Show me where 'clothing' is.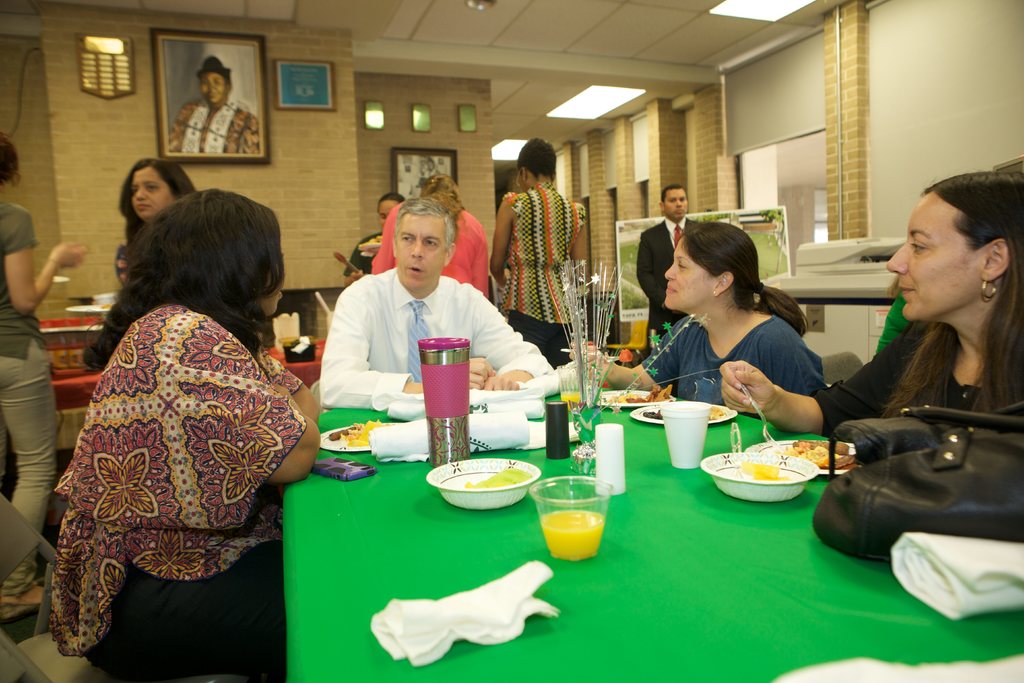
'clothing' is at select_region(509, 314, 577, 360).
